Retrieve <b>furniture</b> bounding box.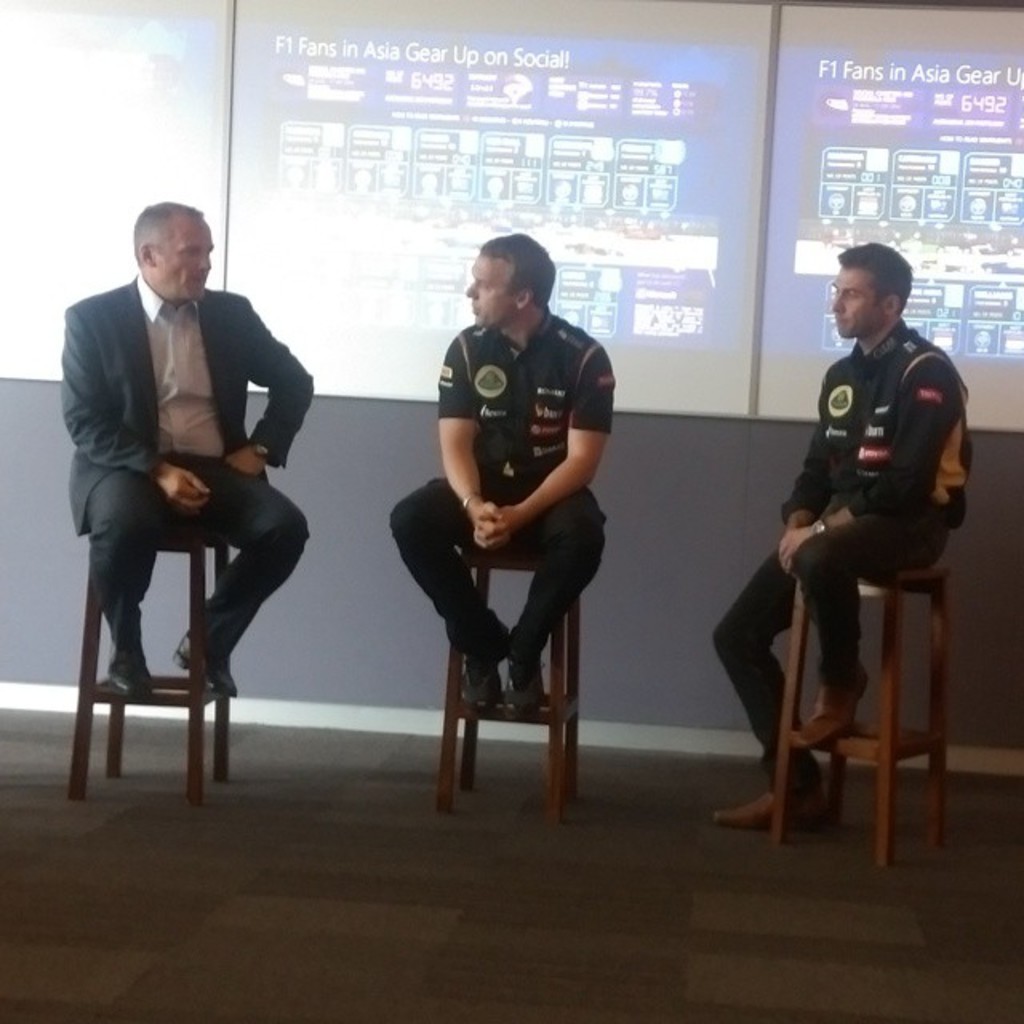
Bounding box: (left=435, top=544, right=584, bottom=819).
